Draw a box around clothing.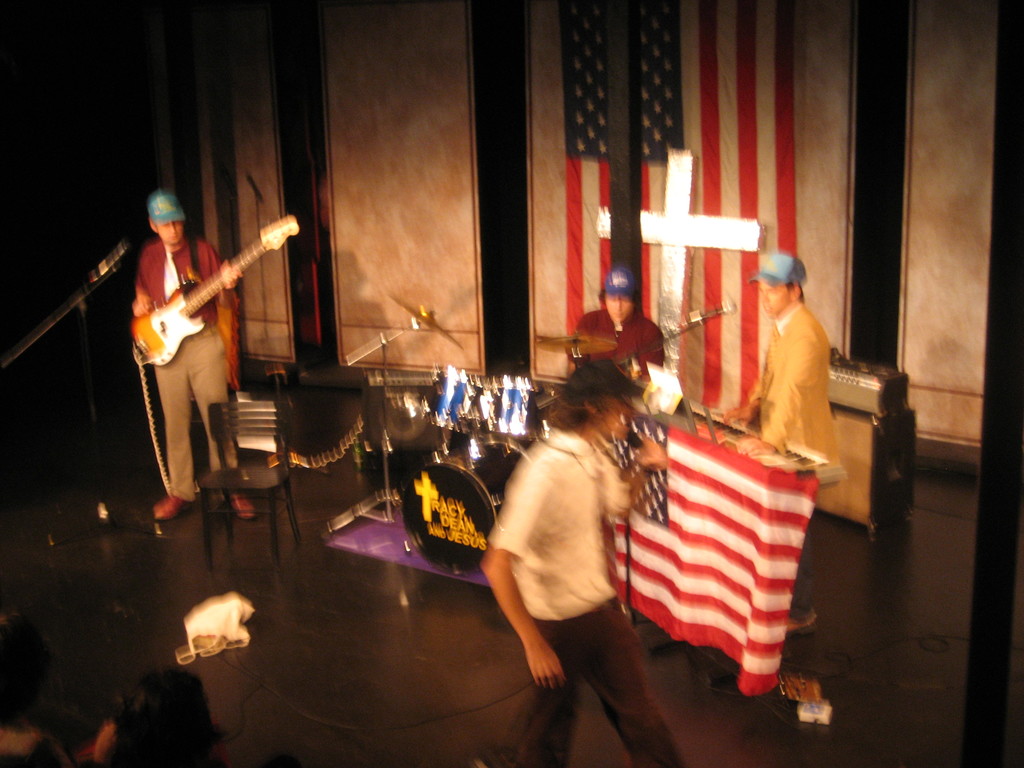
[x1=138, y1=237, x2=234, y2=505].
